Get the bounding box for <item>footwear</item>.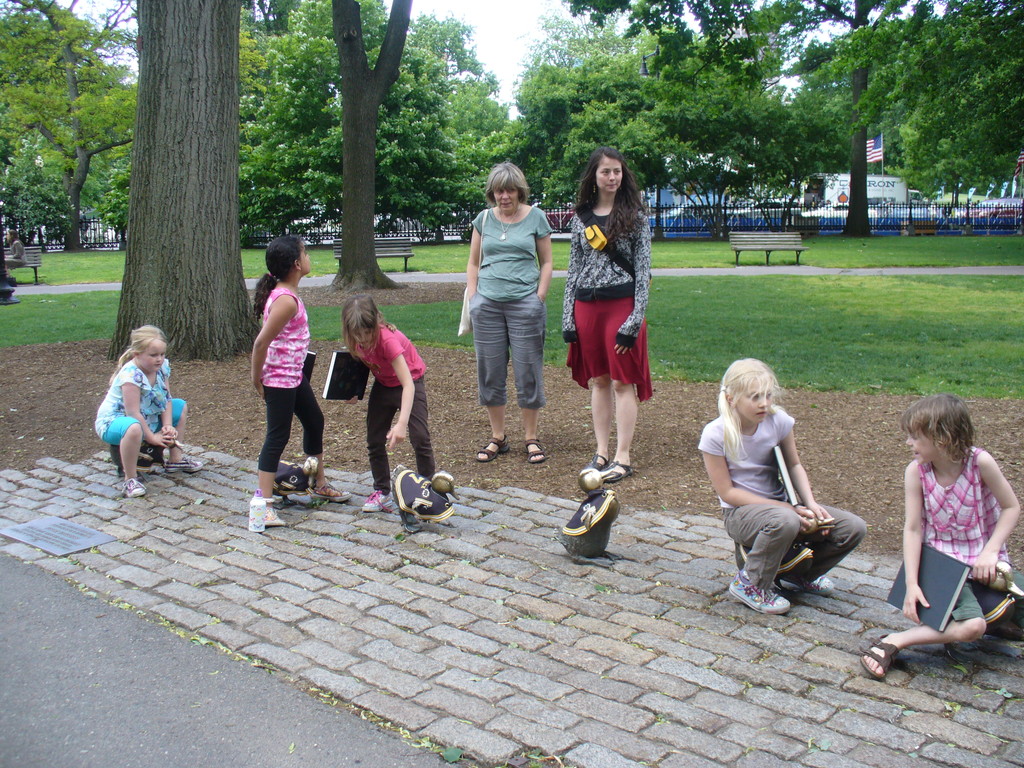
[165, 452, 207, 477].
